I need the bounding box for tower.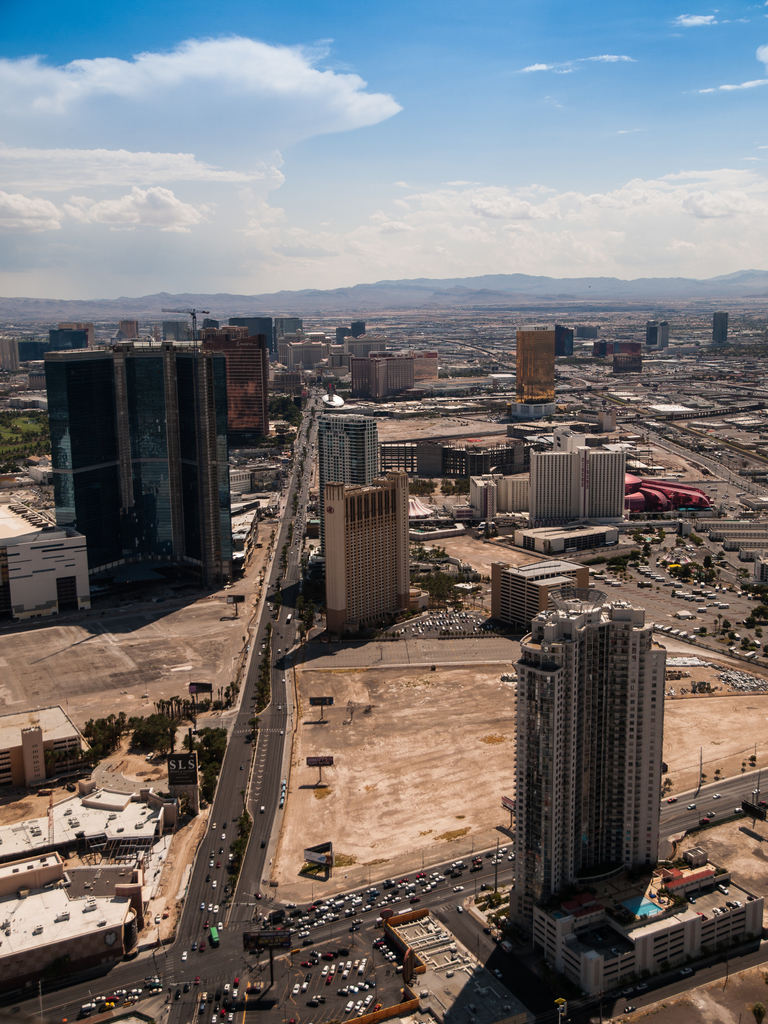
Here it is: box=[530, 444, 628, 517].
